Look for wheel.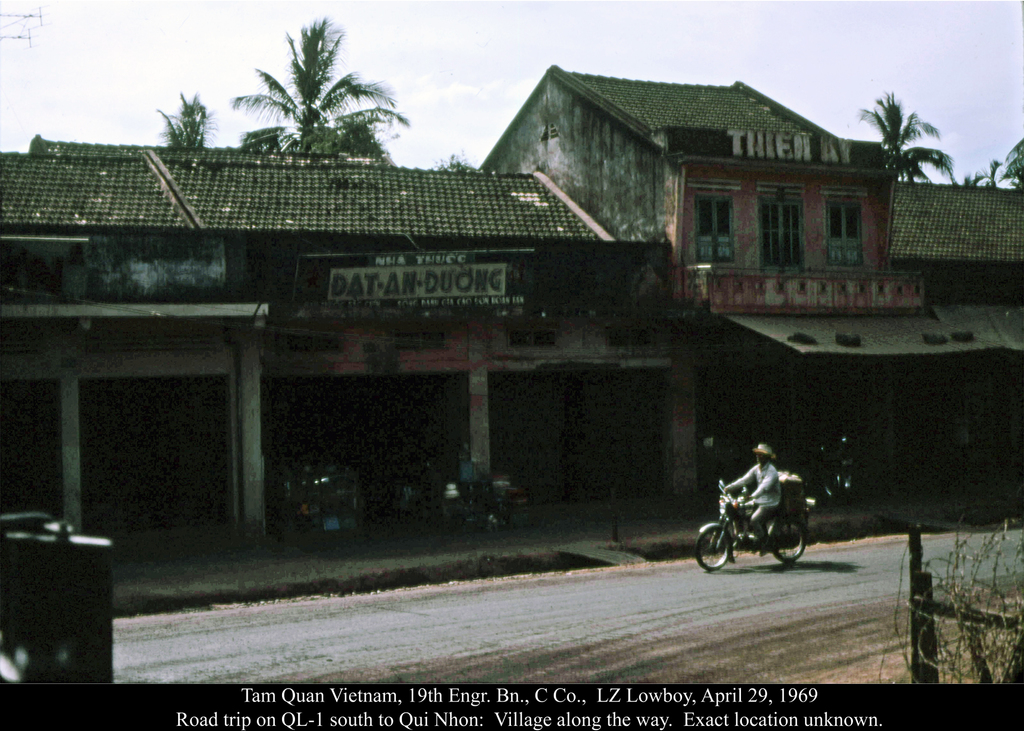
Found: 695:528:732:578.
